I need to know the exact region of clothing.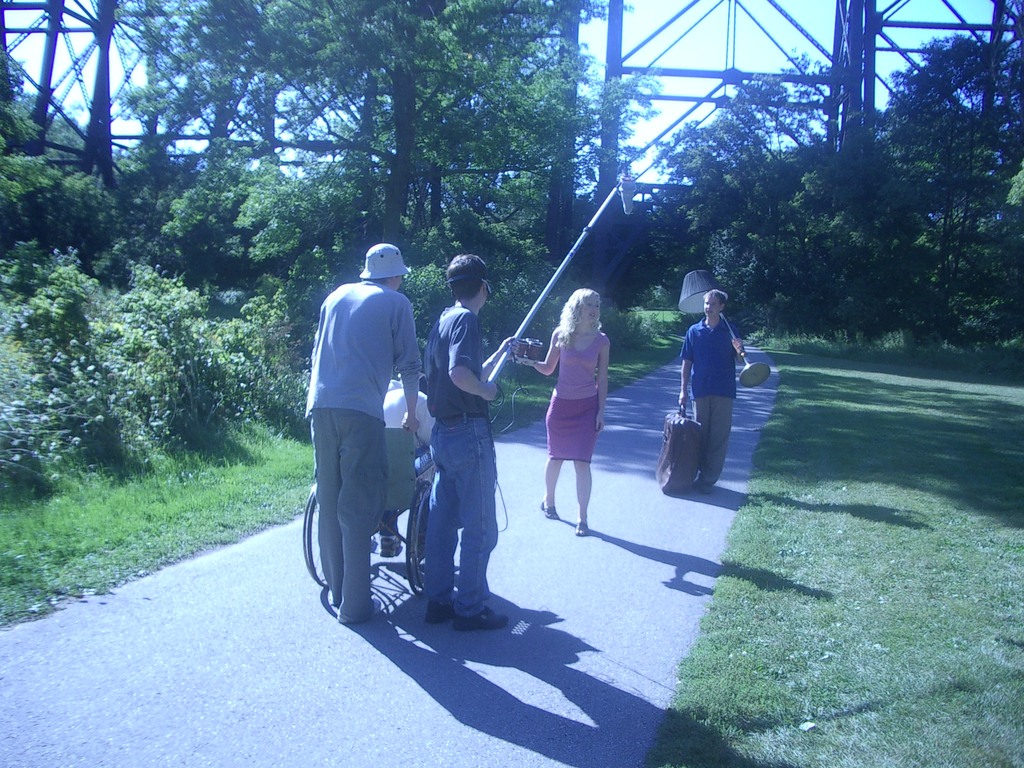
Region: bbox(419, 298, 504, 616).
